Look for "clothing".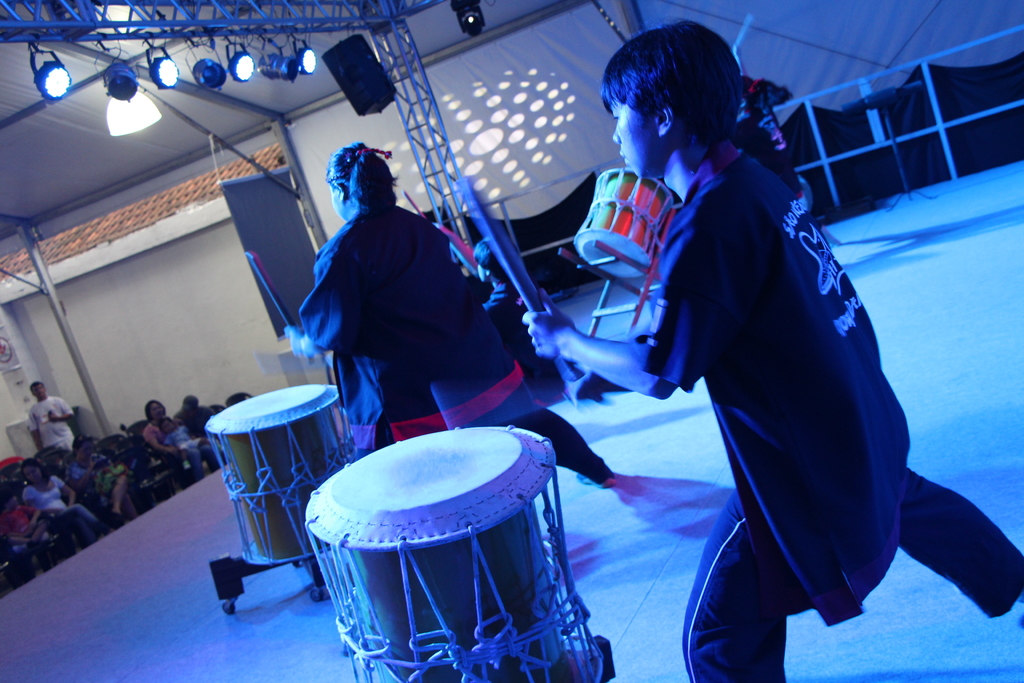
Found: (left=16, top=464, right=72, bottom=514).
